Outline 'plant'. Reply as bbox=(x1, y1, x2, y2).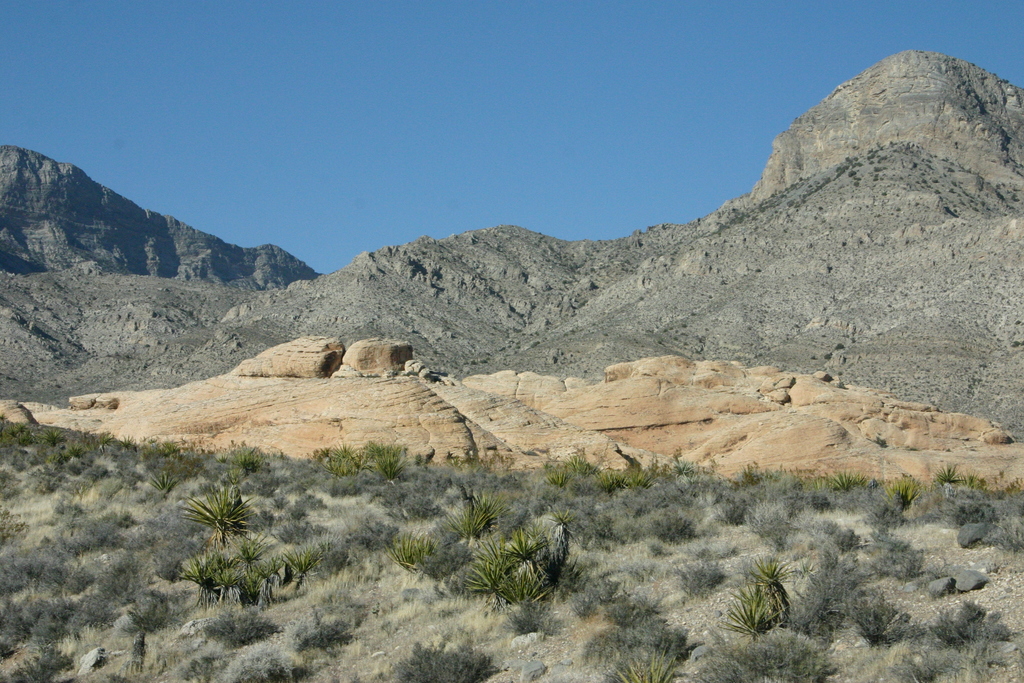
bbox=(369, 438, 420, 491).
